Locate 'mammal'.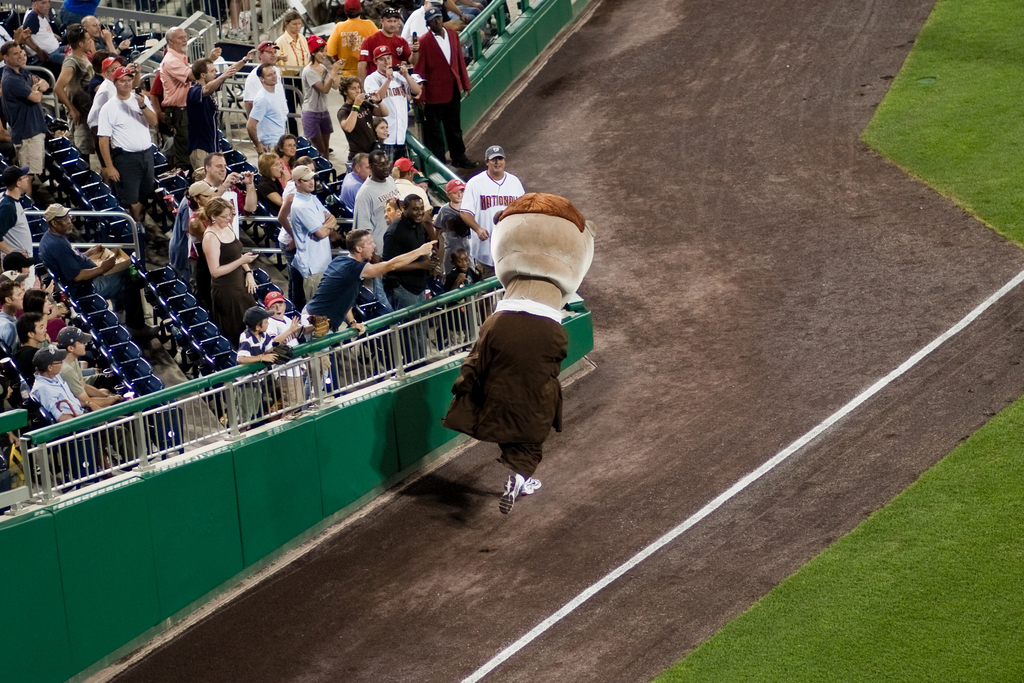
Bounding box: 414,2,472,170.
